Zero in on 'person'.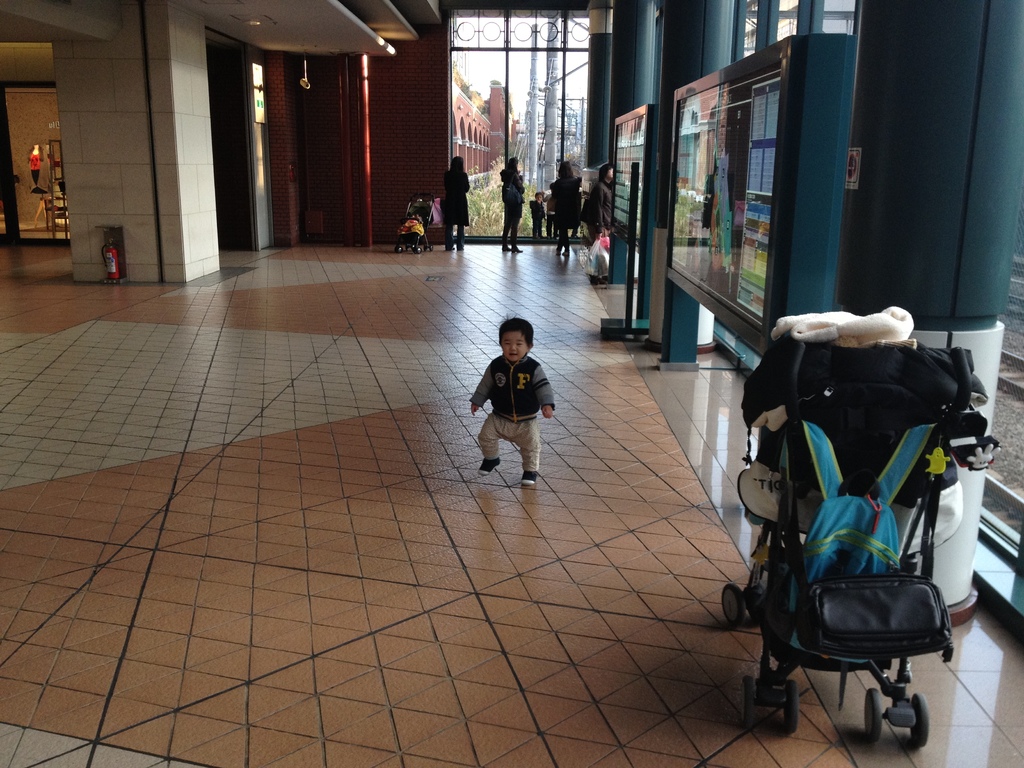
Zeroed in: left=500, top=158, right=529, bottom=253.
